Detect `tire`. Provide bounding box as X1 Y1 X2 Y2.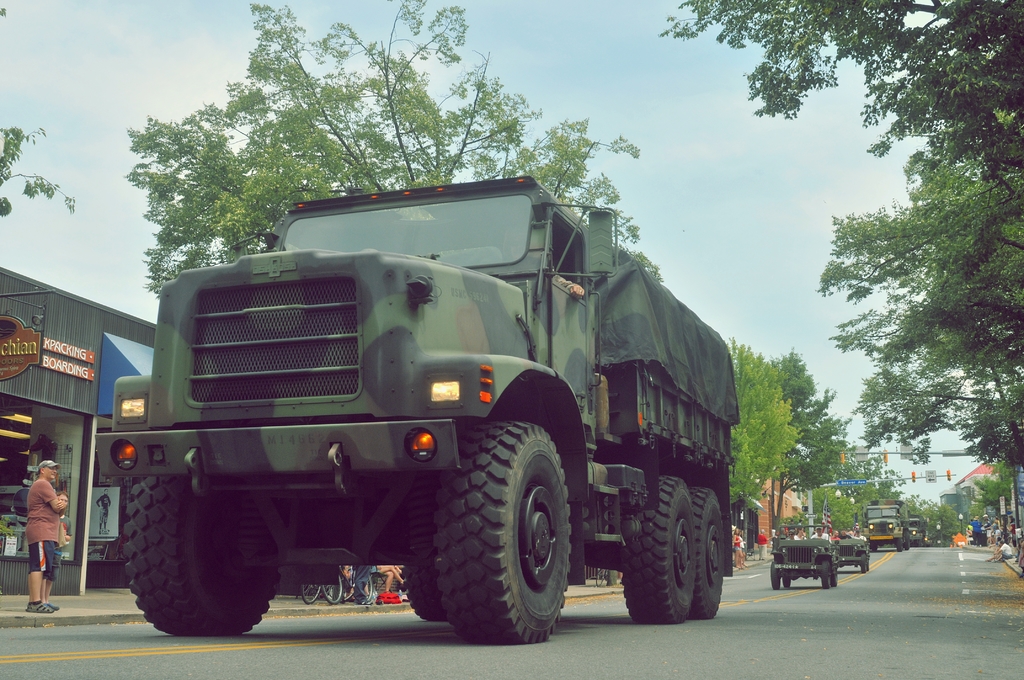
770 563 781 590.
